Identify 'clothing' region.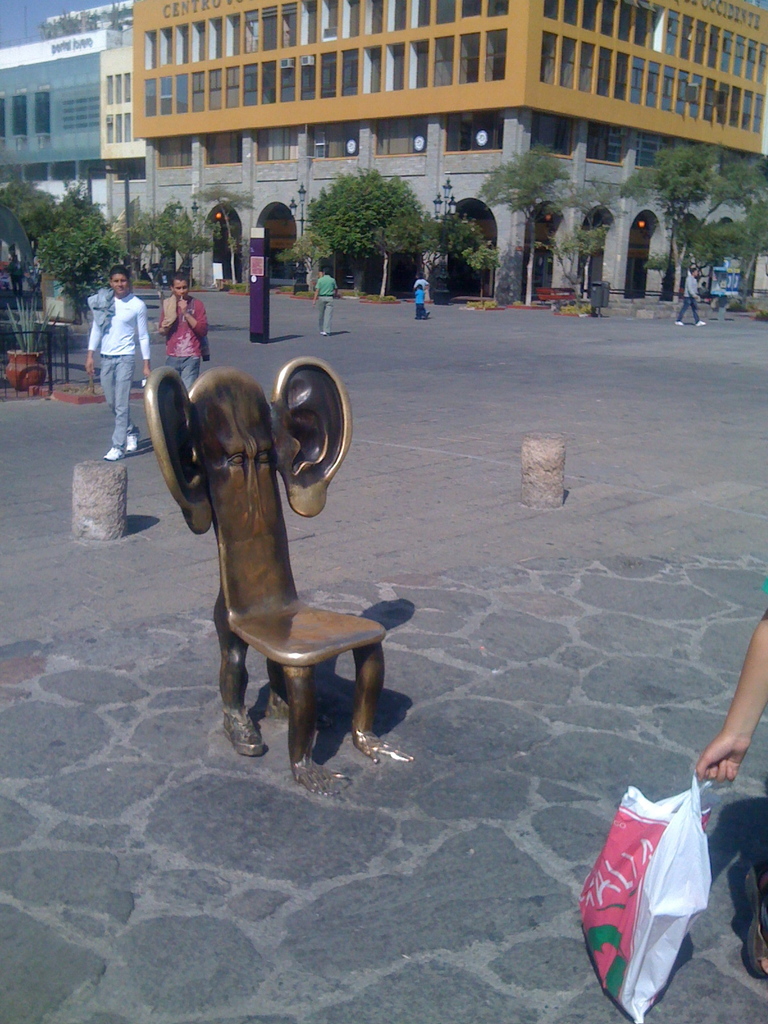
Region: {"left": 313, "top": 279, "right": 339, "bottom": 335}.
